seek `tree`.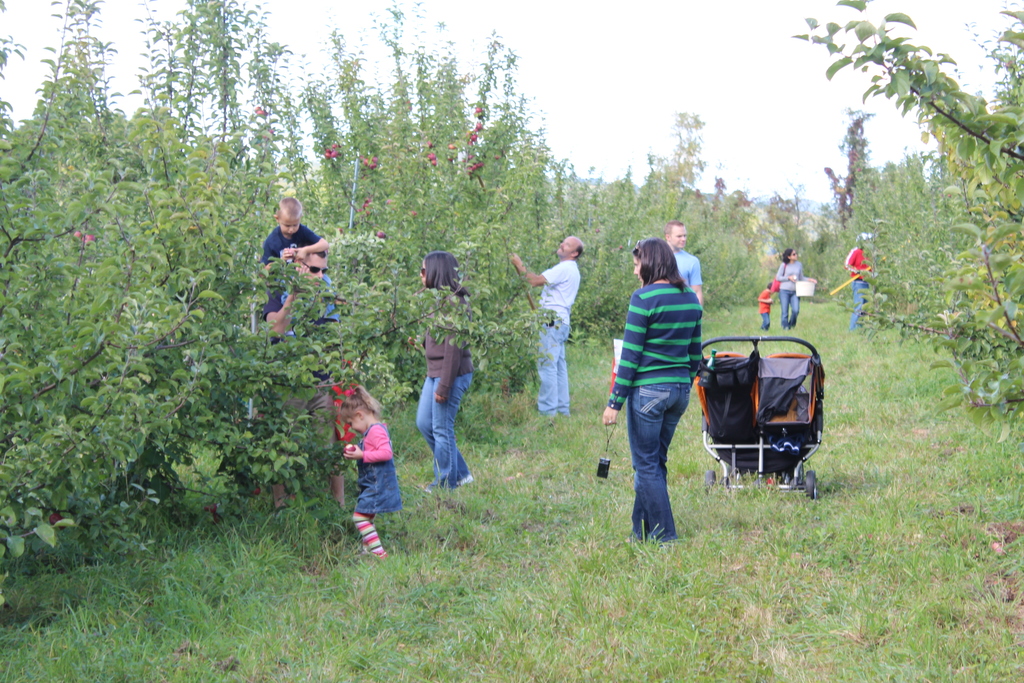
BBox(824, 106, 875, 220).
